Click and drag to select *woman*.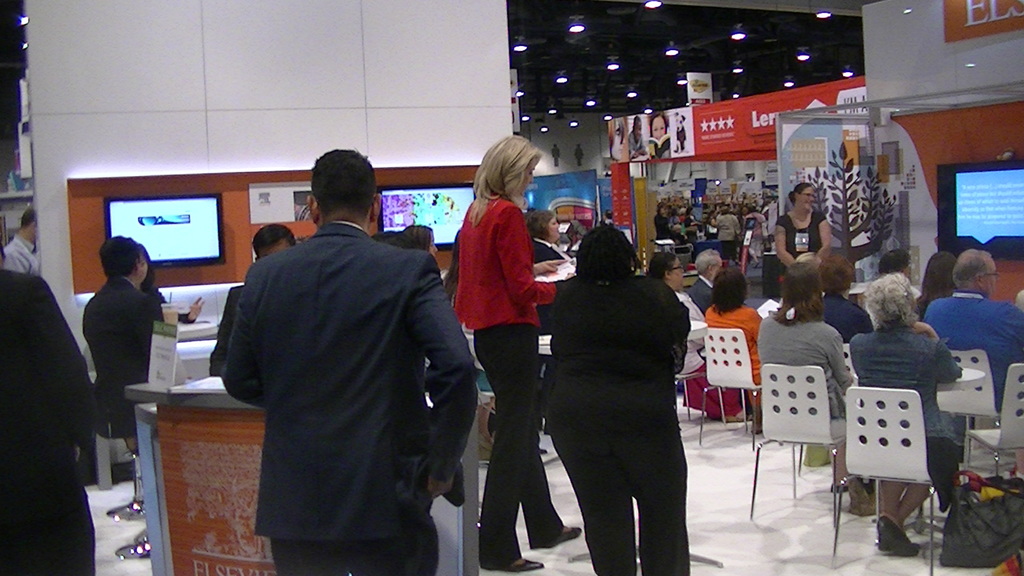
Selection: (left=451, top=145, right=564, bottom=557).
